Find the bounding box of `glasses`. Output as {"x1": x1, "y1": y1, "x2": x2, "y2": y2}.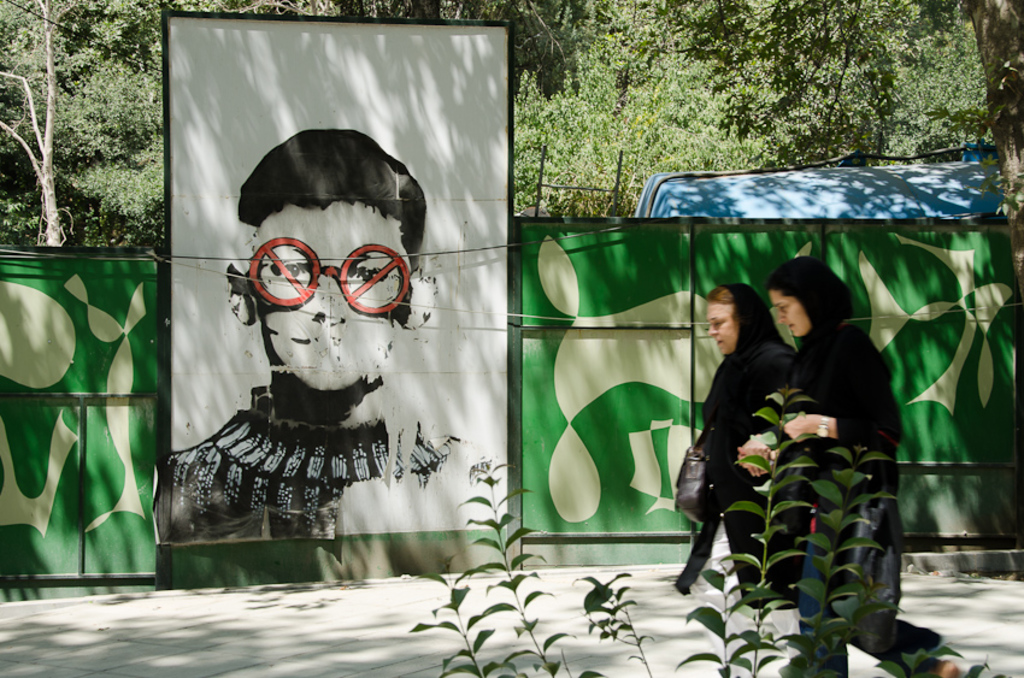
{"x1": 247, "y1": 232, "x2": 408, "y2": 323}.
